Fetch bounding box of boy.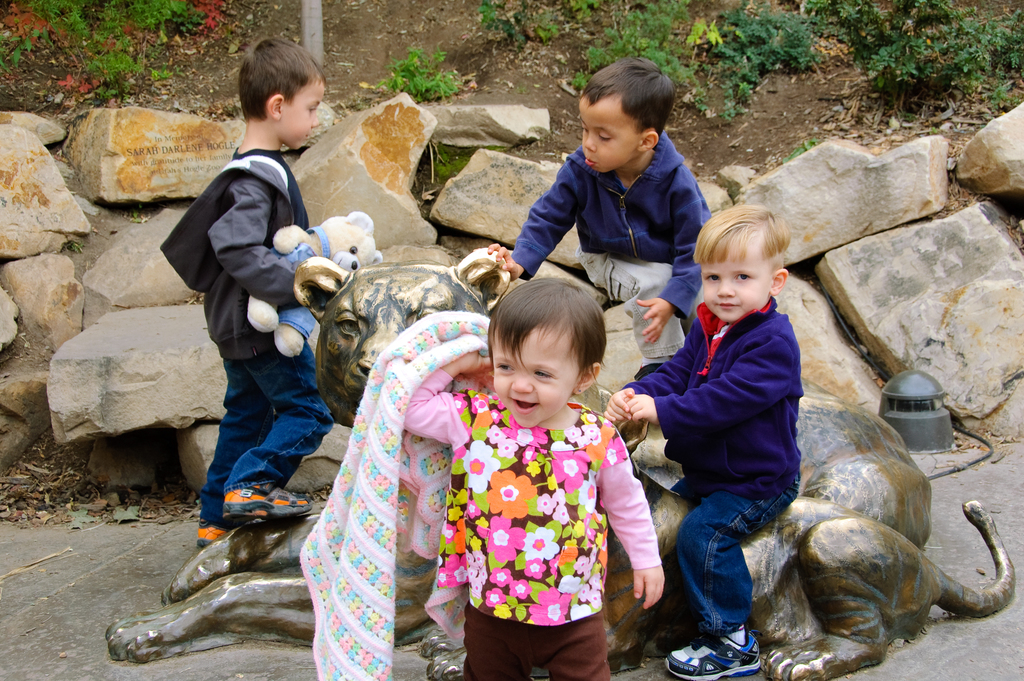
Bbox: (602, 205, 804, 680).
